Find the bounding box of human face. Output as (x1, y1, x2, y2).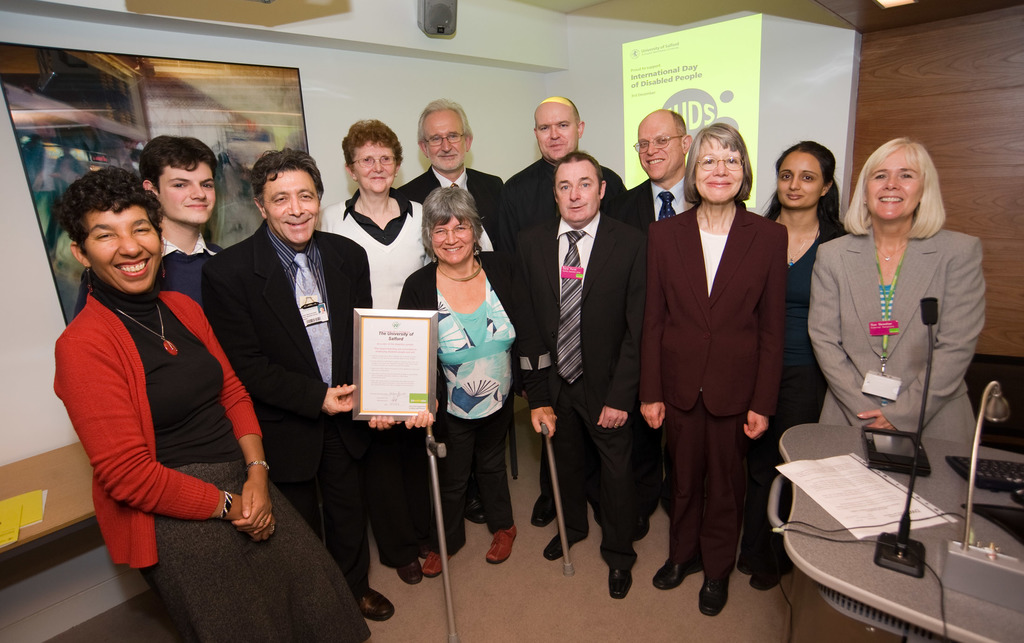
(778, 149, 835, 210).
